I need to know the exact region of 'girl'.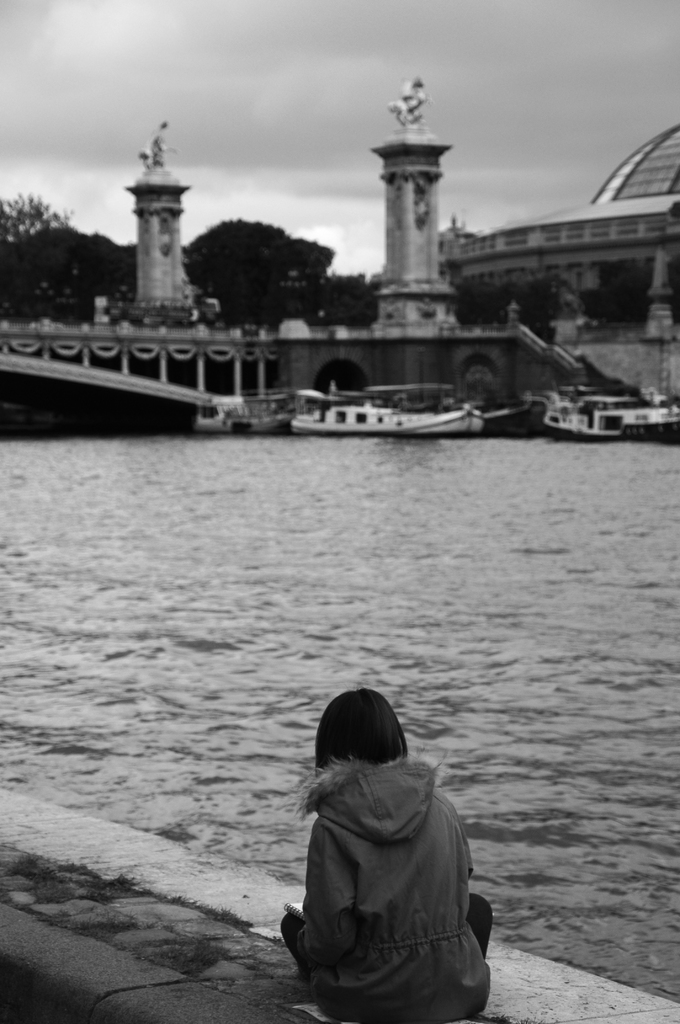
Region: [282, 687, 492, 1022].
